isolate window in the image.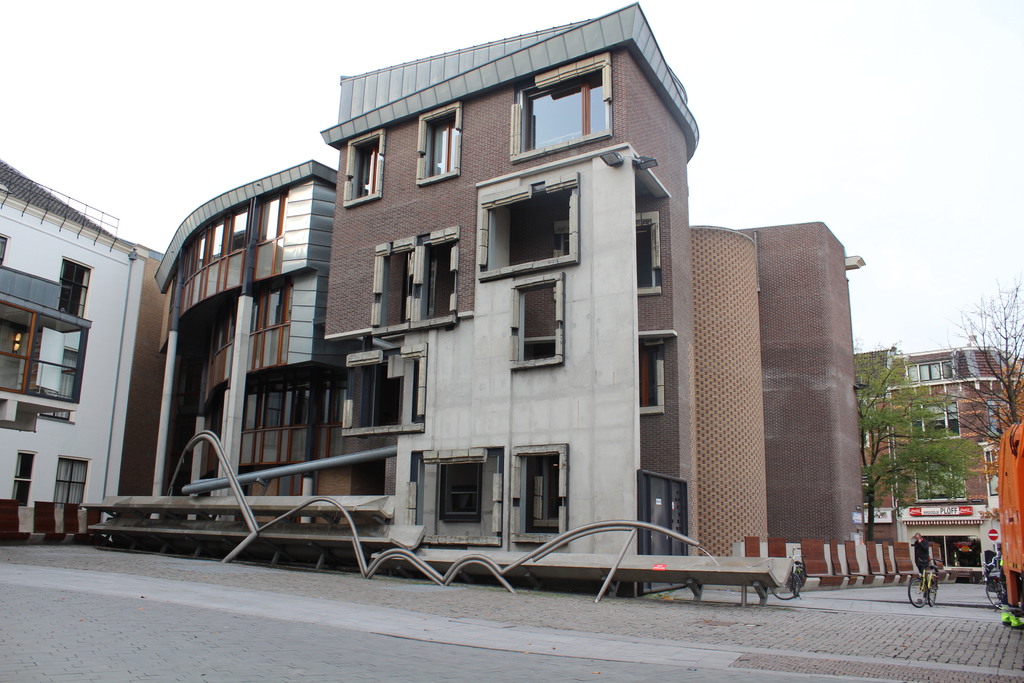
Isolated region: (left=627, top=216, right=659, bottom=287).
